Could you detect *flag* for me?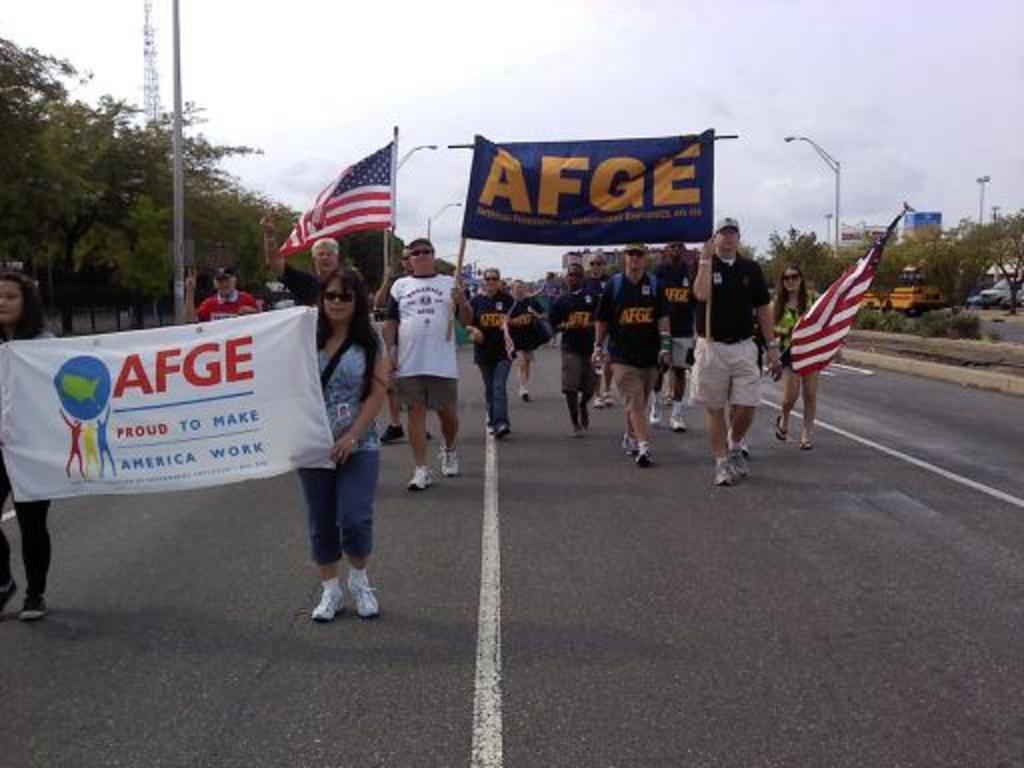
Detection result: (left=784, top=208, right=910, bottom=374).
